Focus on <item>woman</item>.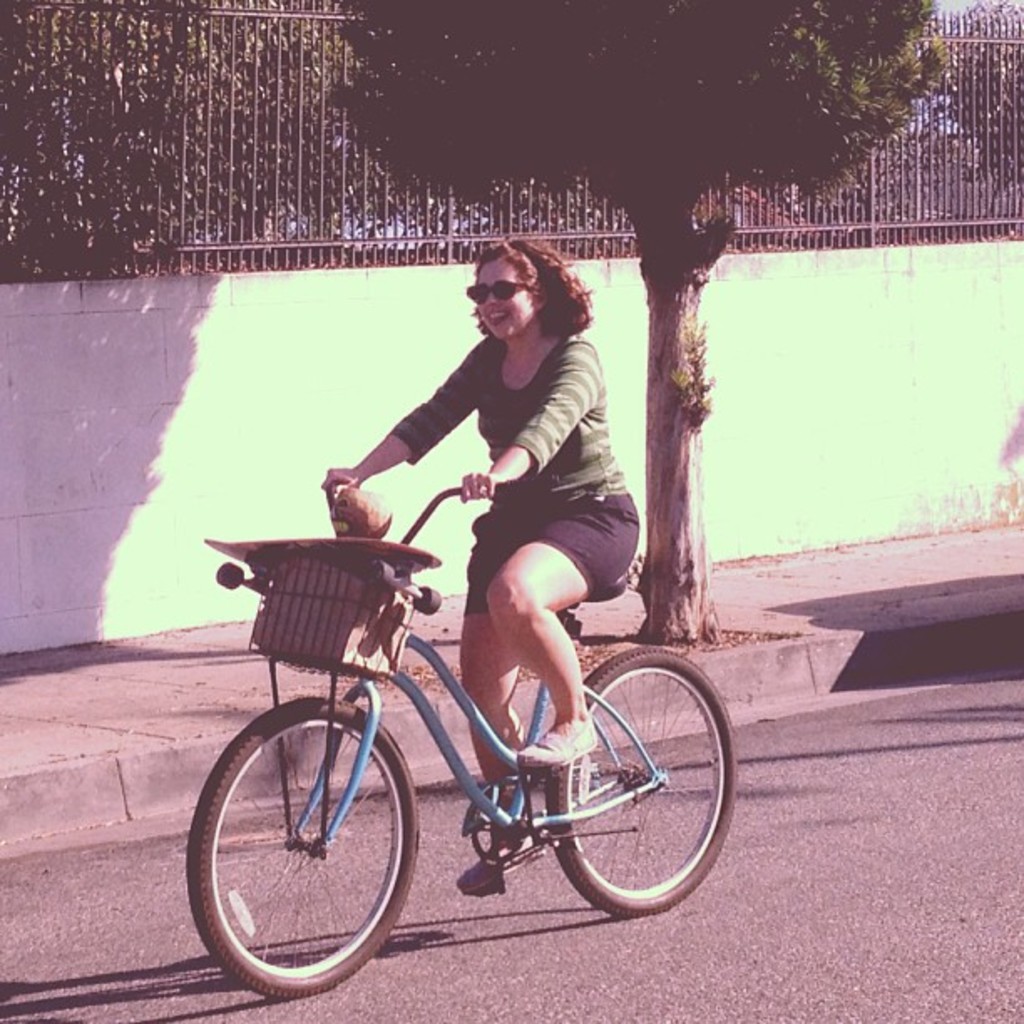
Focused at 326:264:674:780.
